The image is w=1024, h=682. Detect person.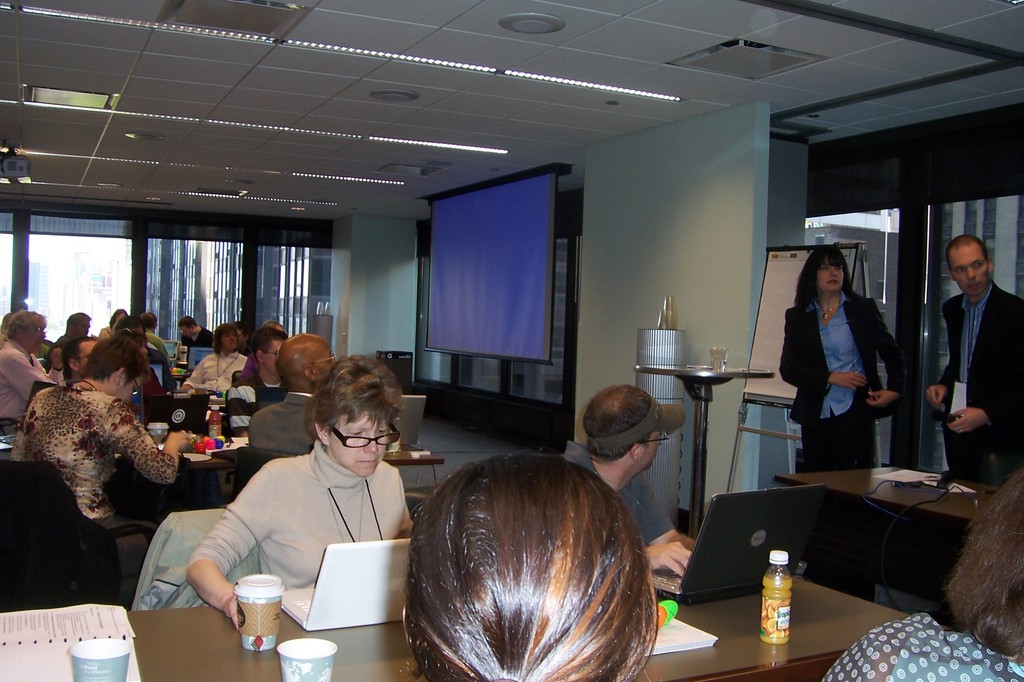
Detection: 401:453:661:681.
